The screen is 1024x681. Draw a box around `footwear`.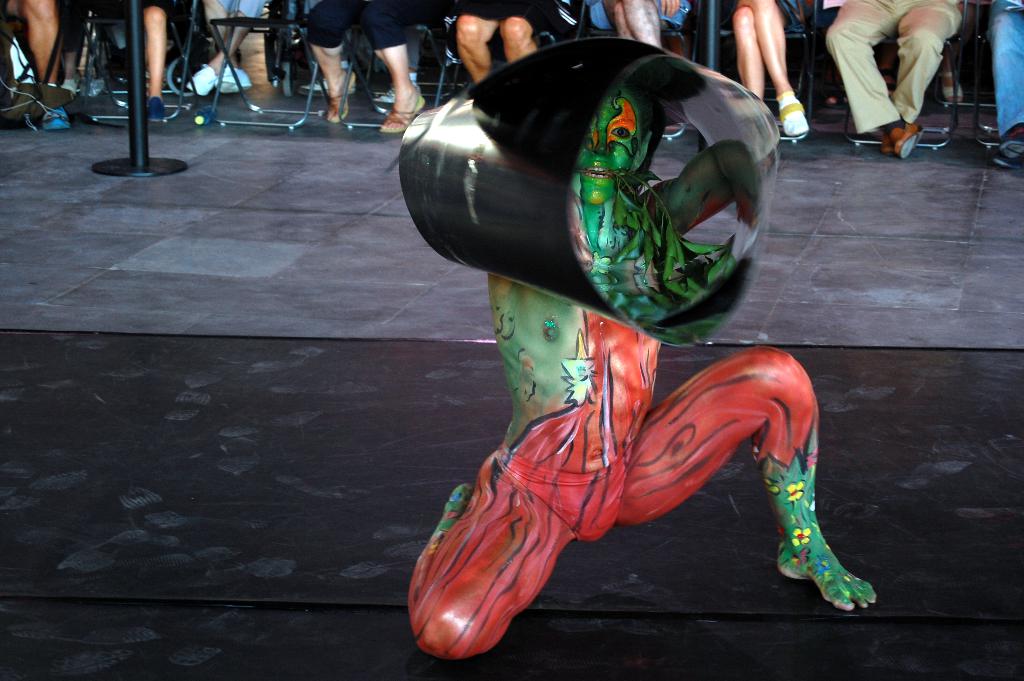
locate(886, 118, 923, 161).
